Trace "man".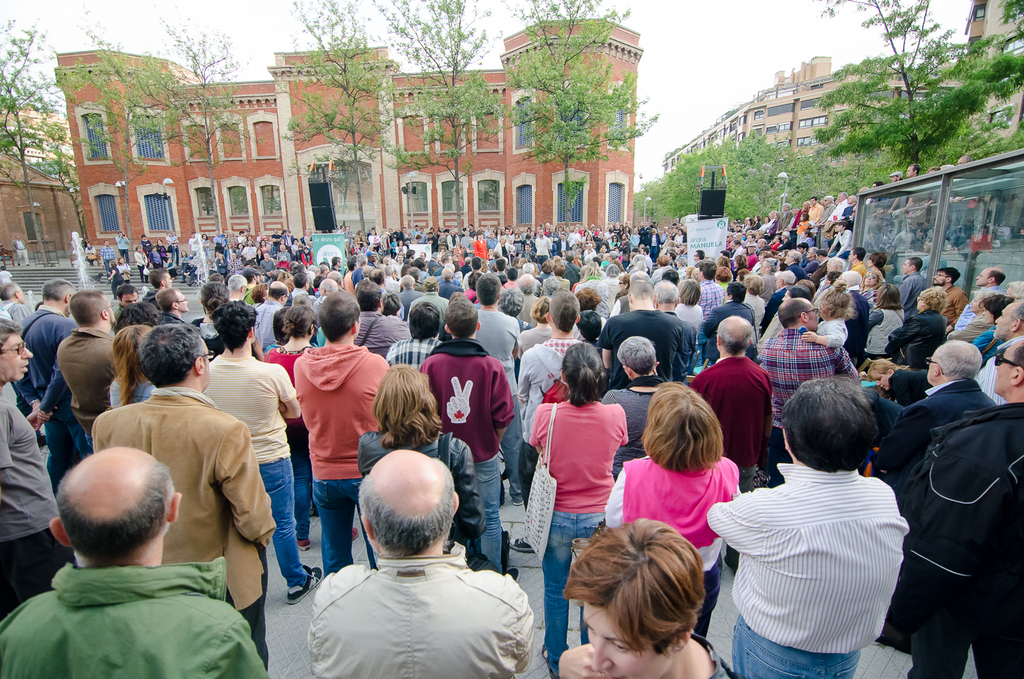
Traced to select_region(369, 268, 386, 281).
